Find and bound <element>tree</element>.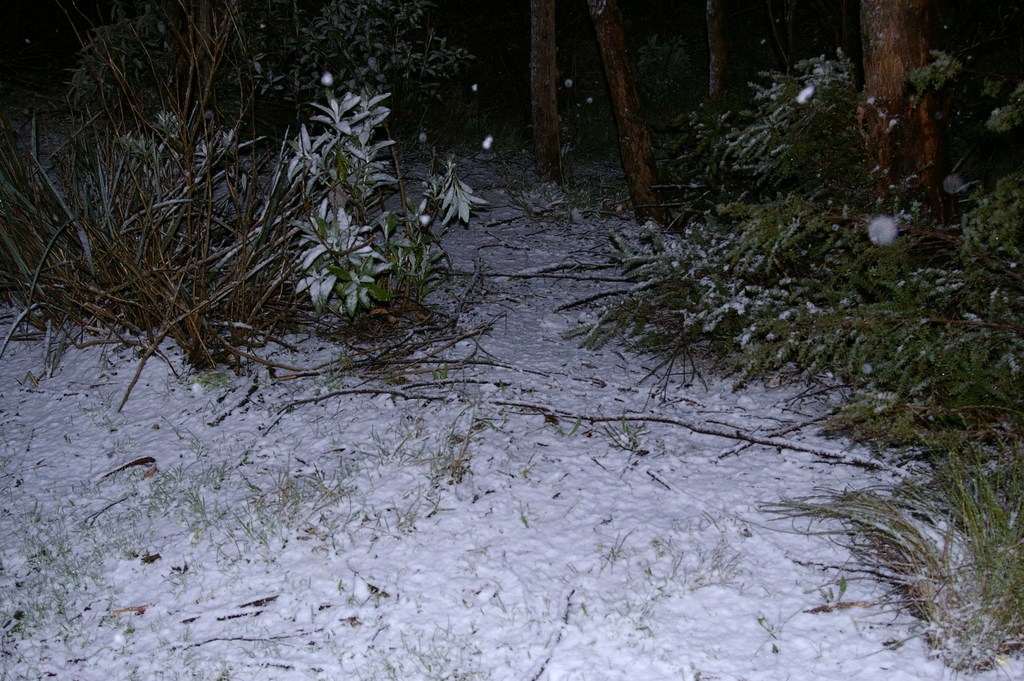
Bound: crop(855, 0, 944, 217).
